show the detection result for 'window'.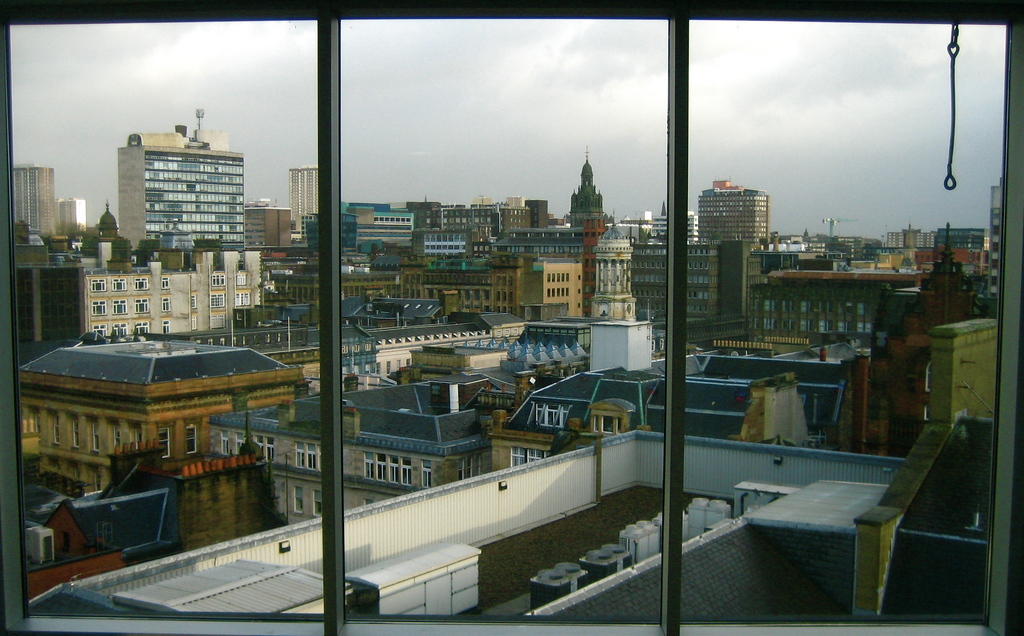
(456, 458, 464, 479).
